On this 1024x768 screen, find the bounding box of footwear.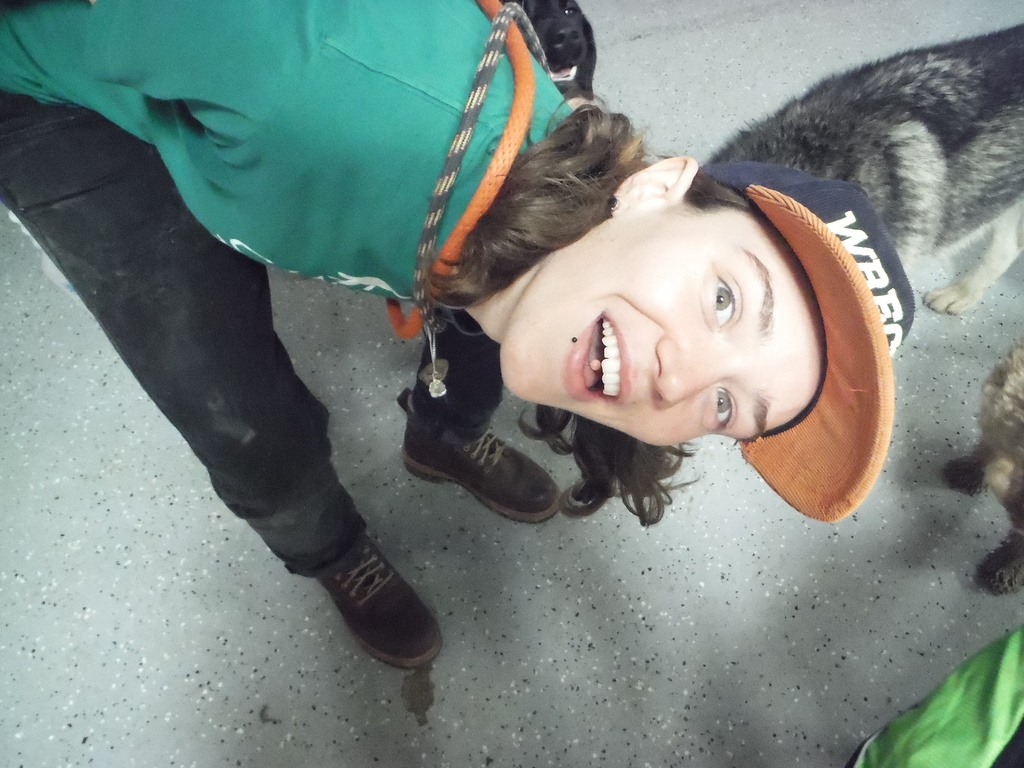
Bounding box: region(396, 394, 563, 526).
